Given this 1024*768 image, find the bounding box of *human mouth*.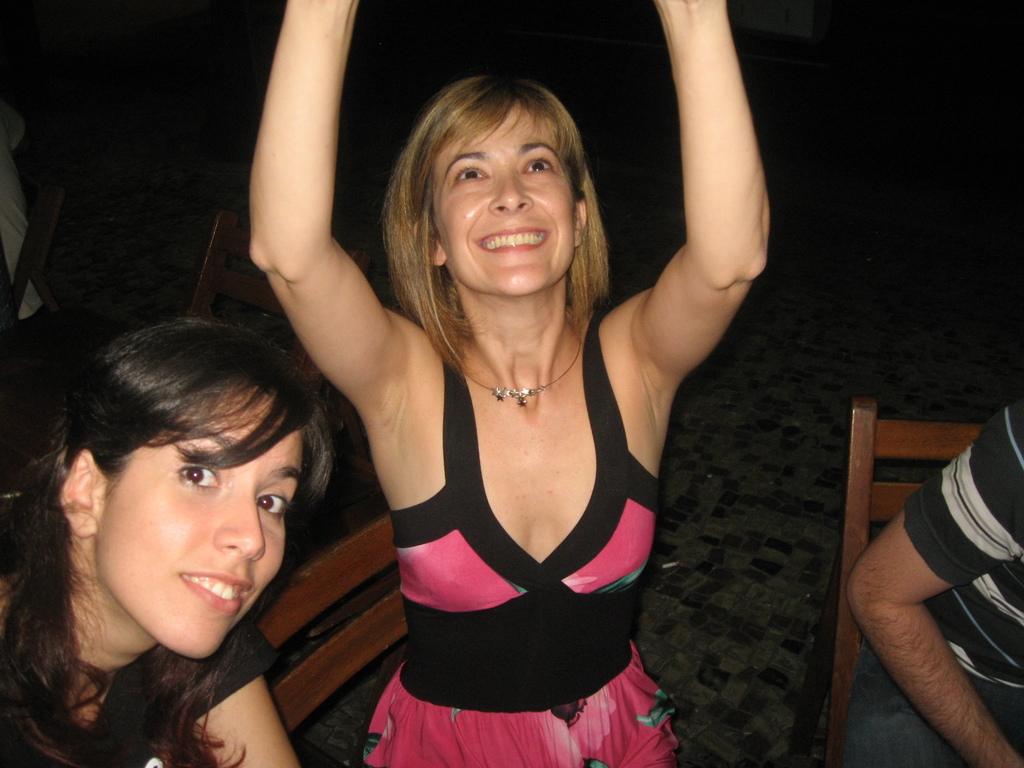
177/564/246/610.
